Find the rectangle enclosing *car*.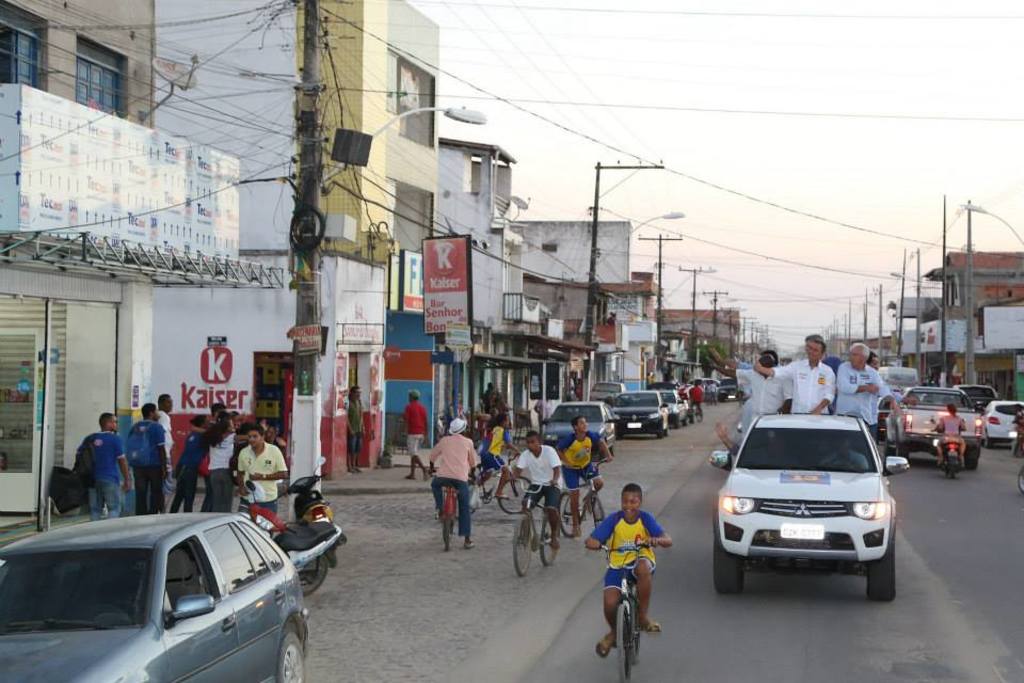
[713, 416, 909, 600].
